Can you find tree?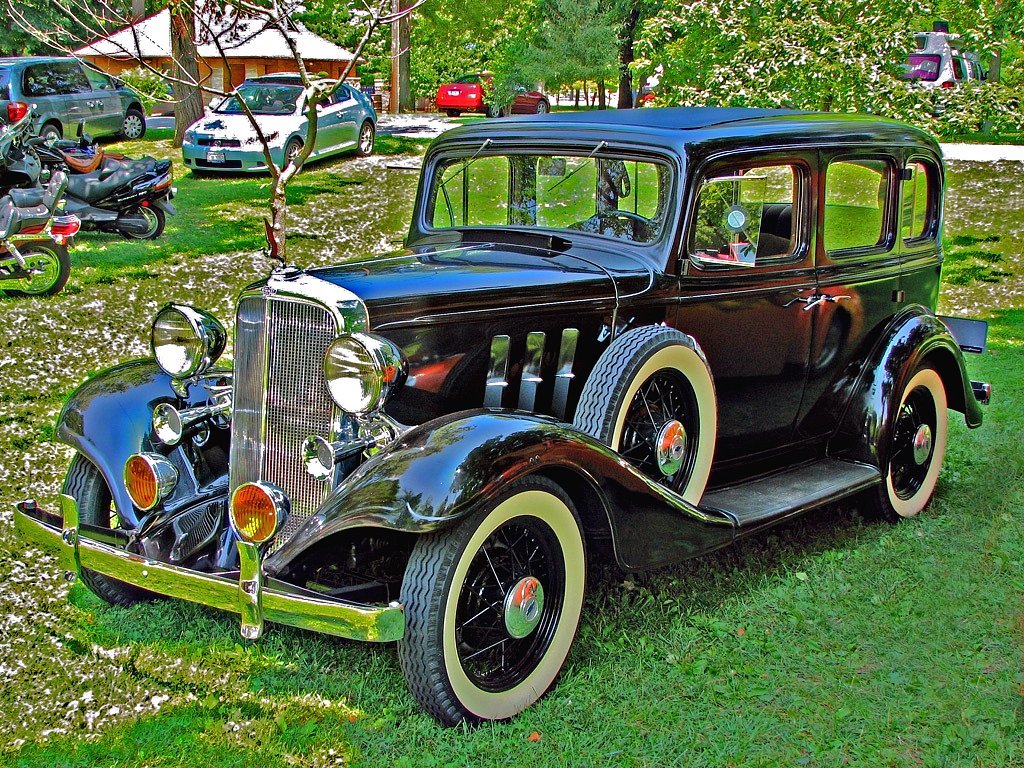
Yes, bounding box: {"x1": 8, "y1": 0, "x2": 429, "y2": 262}.
